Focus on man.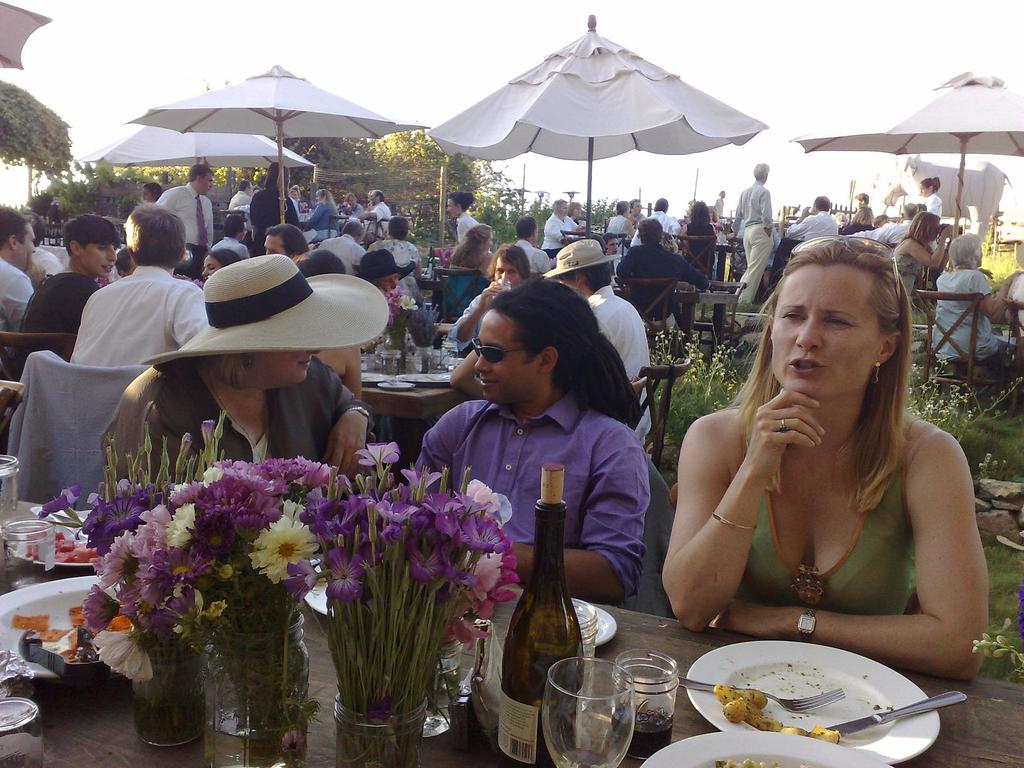
Focused at (left=610, top=200, right=636, bottom=253).
